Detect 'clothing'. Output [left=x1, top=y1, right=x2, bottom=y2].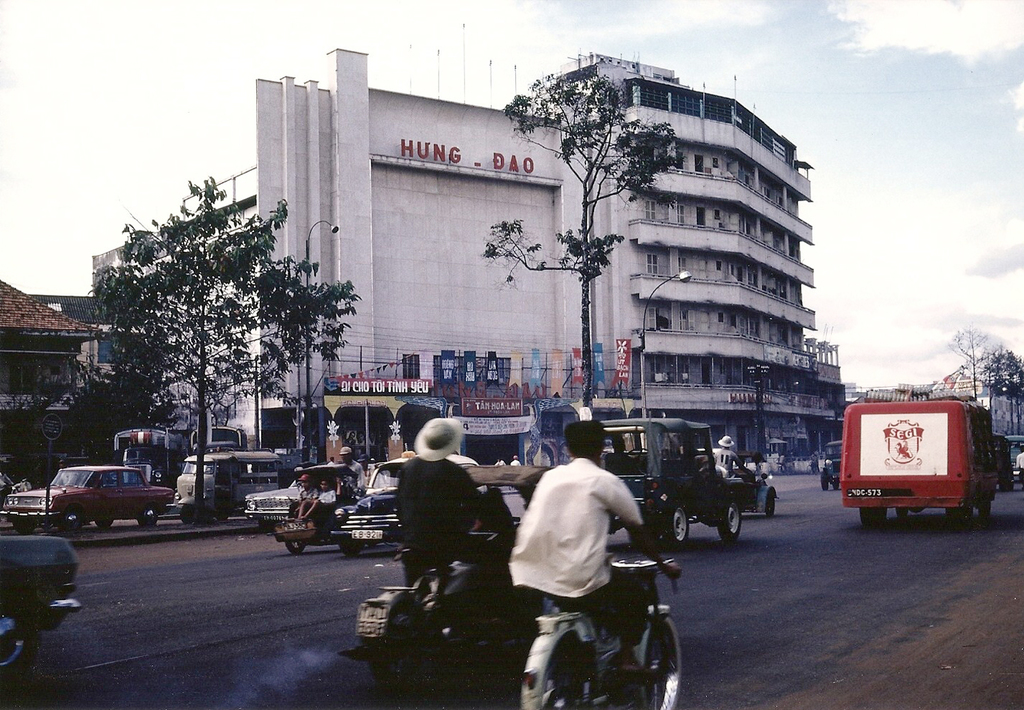
[left=510, top=457, right=651, bottom=647].
